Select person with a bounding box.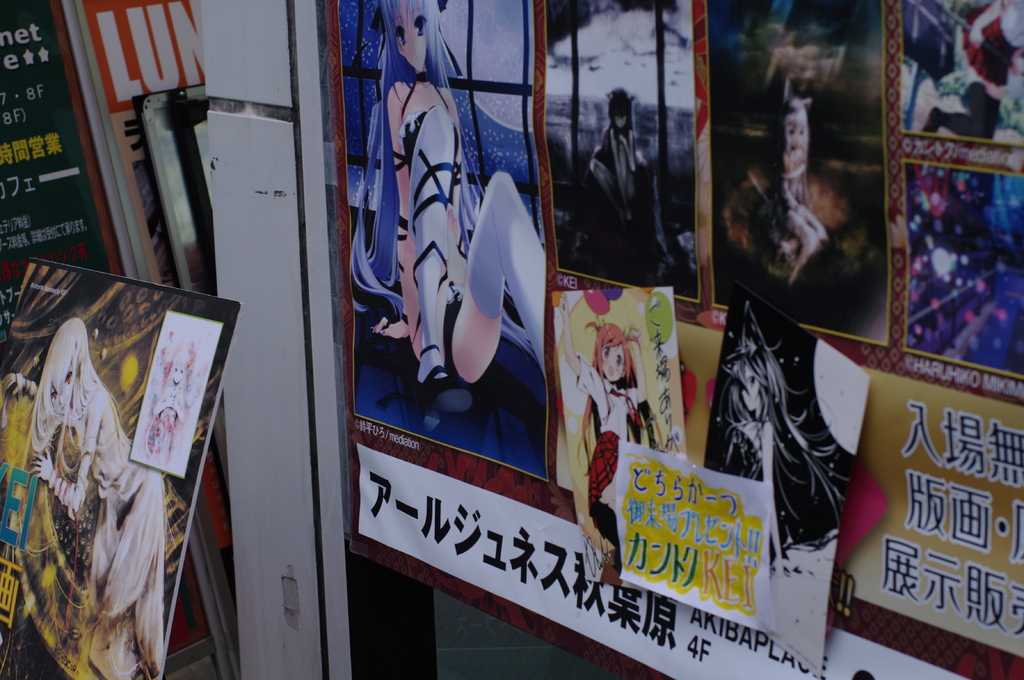
551 303 671 542.
